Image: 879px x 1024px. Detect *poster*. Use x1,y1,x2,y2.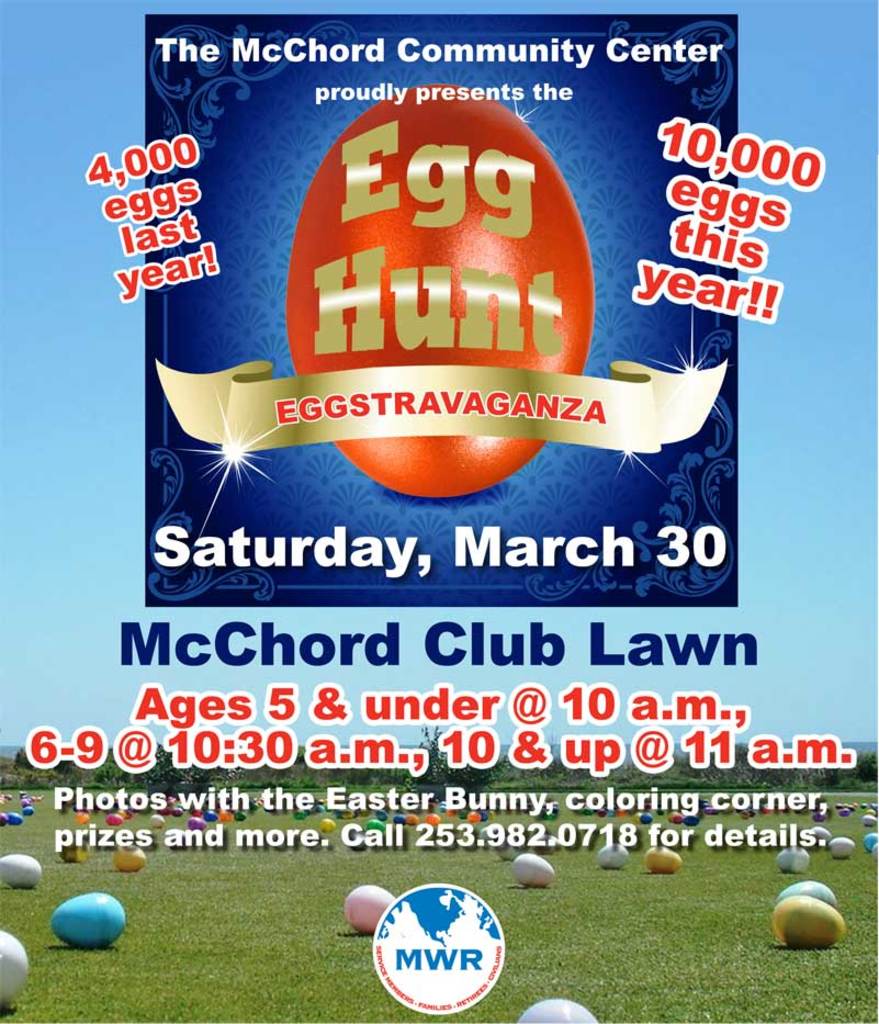
0,0,878,1023.
